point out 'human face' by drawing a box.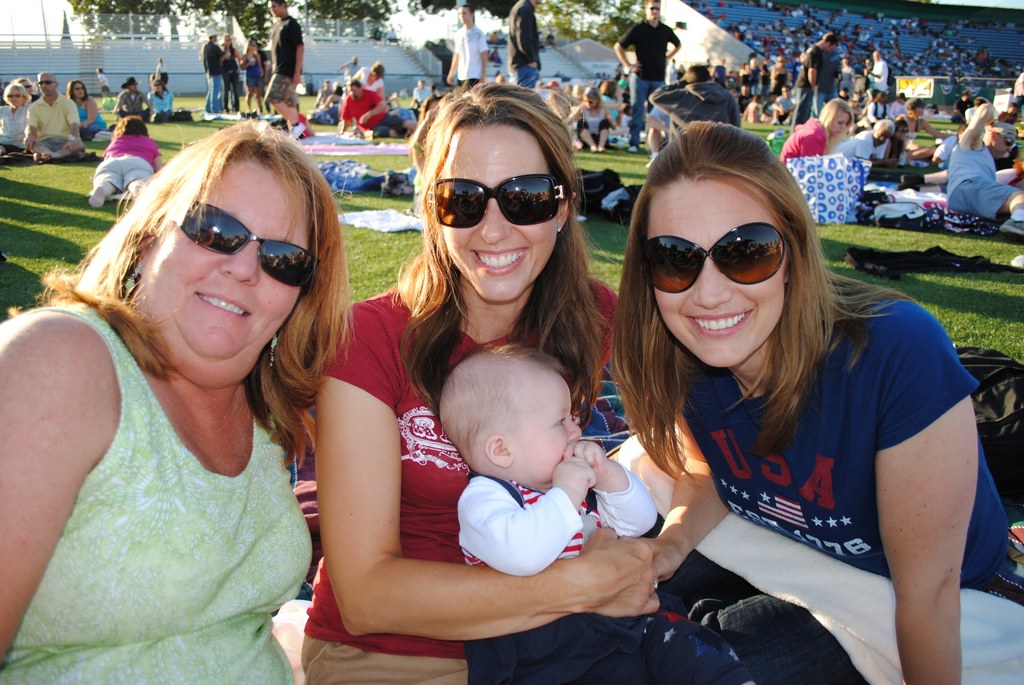
436,122,556,303.
